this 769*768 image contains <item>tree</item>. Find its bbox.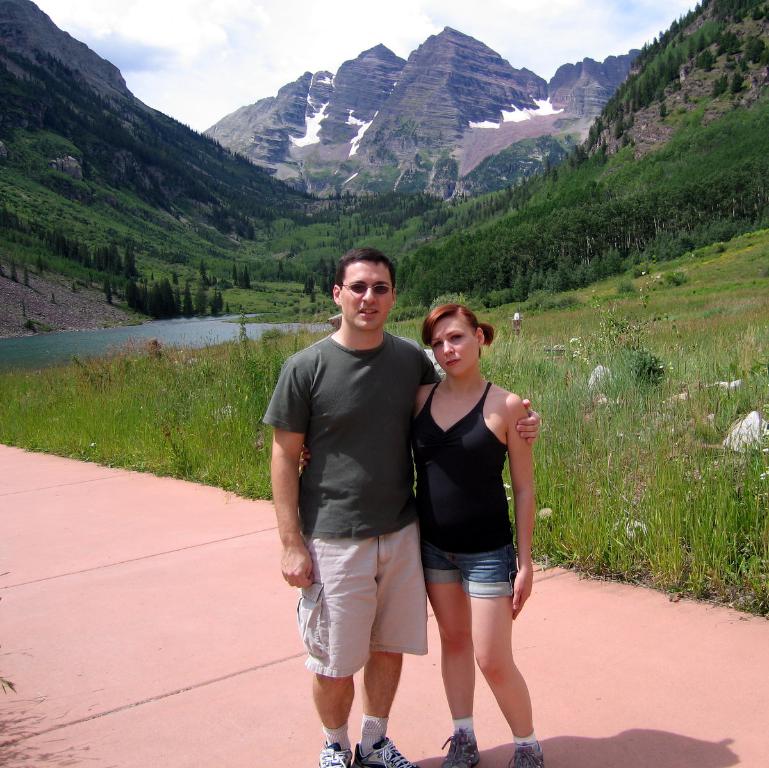
133 279 154 319.
